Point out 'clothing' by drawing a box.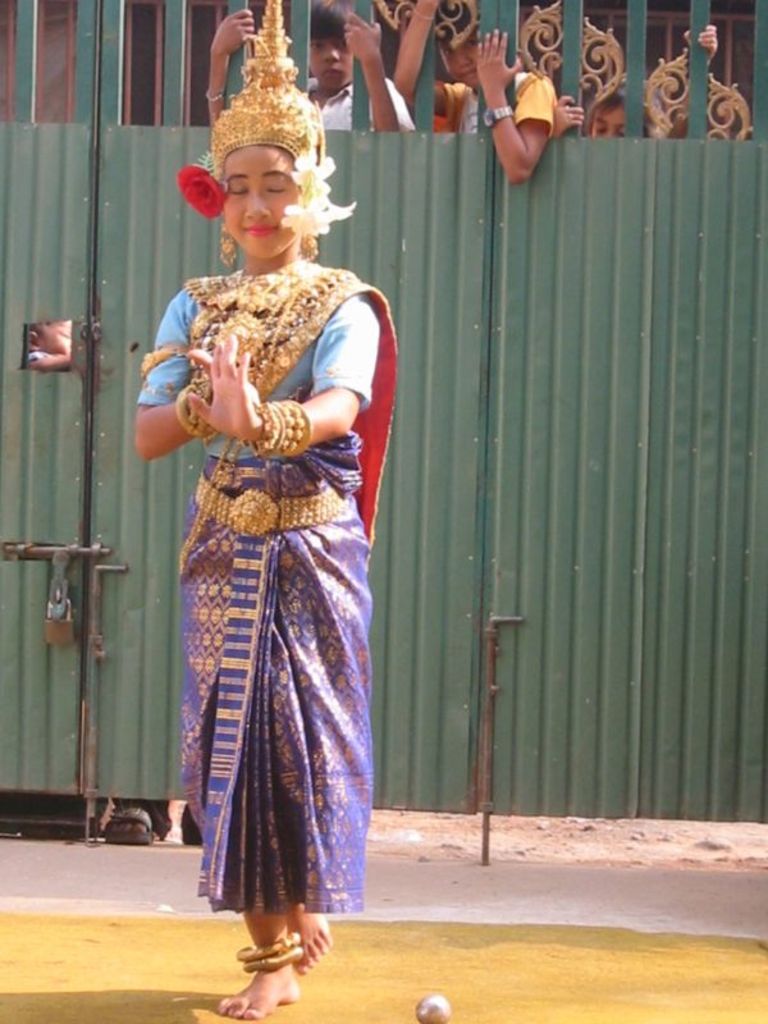
516 63 553 110.
